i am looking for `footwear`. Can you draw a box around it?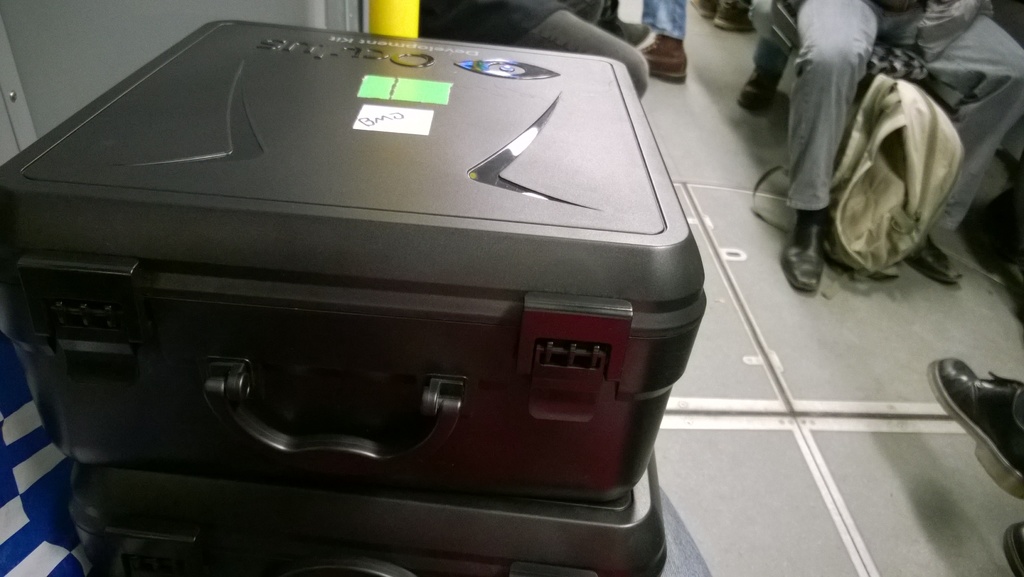
Sure, the bounding box is bbox=[928, 338, 1023, 494].
